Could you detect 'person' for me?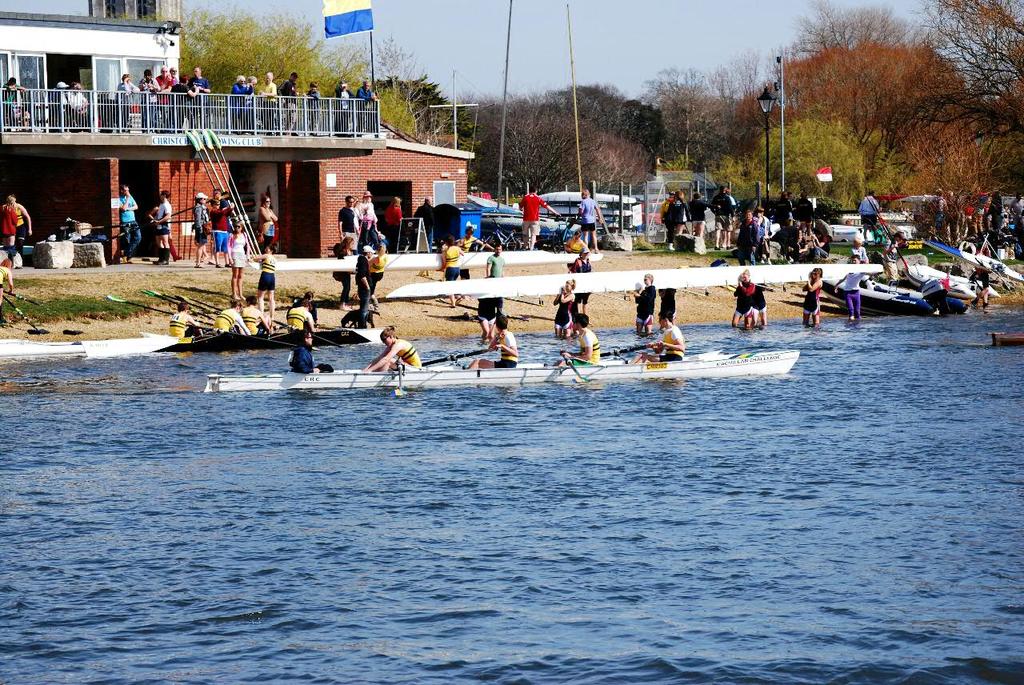
Detection result: locate(292, 328, 330, 375).
